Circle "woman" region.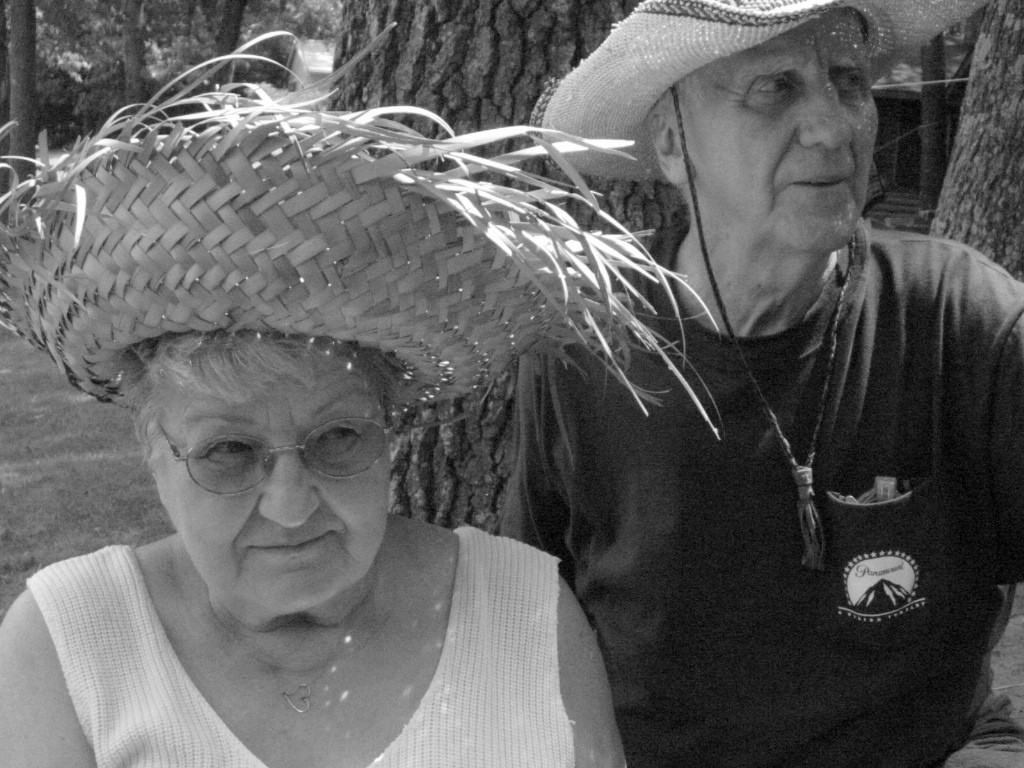
Region: (left=0, top=26, right=725, bottom=767).
